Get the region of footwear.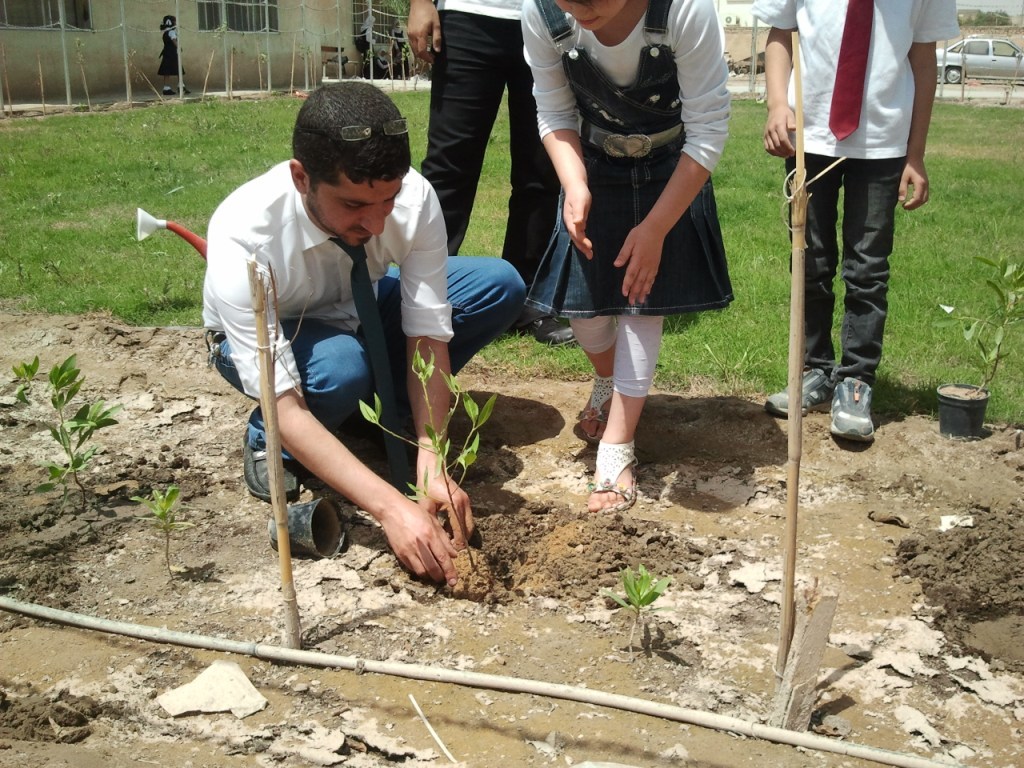
crop(580, 376, 613, 435).
